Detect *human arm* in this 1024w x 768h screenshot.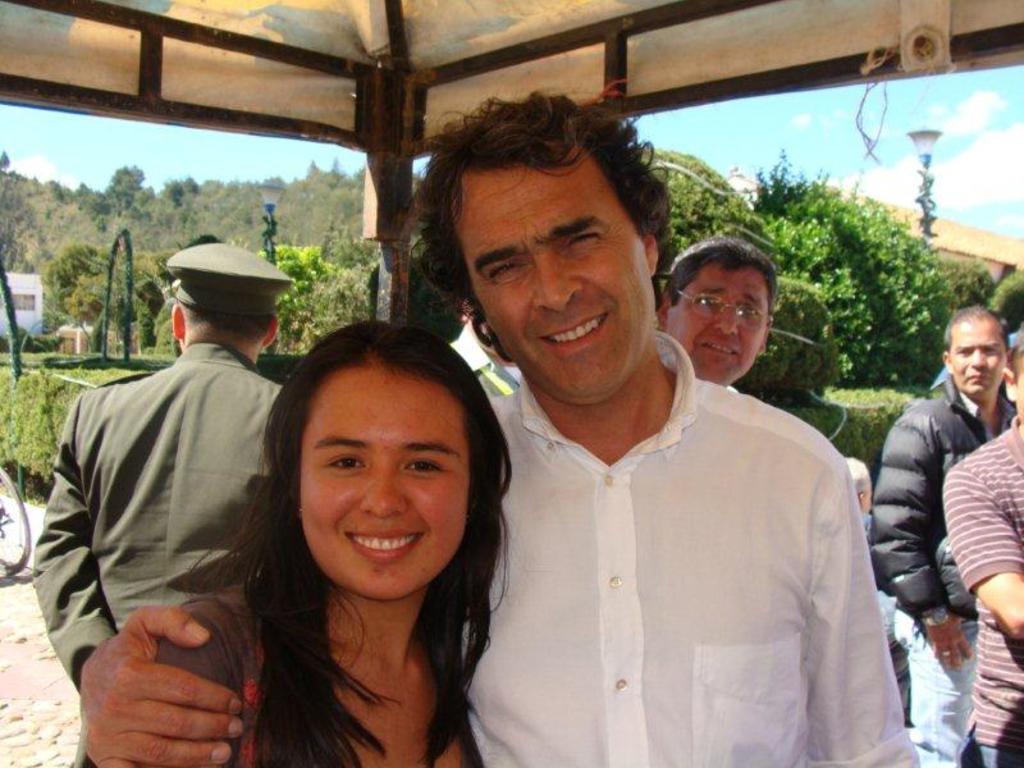
Detection: 868 416 973 663.
